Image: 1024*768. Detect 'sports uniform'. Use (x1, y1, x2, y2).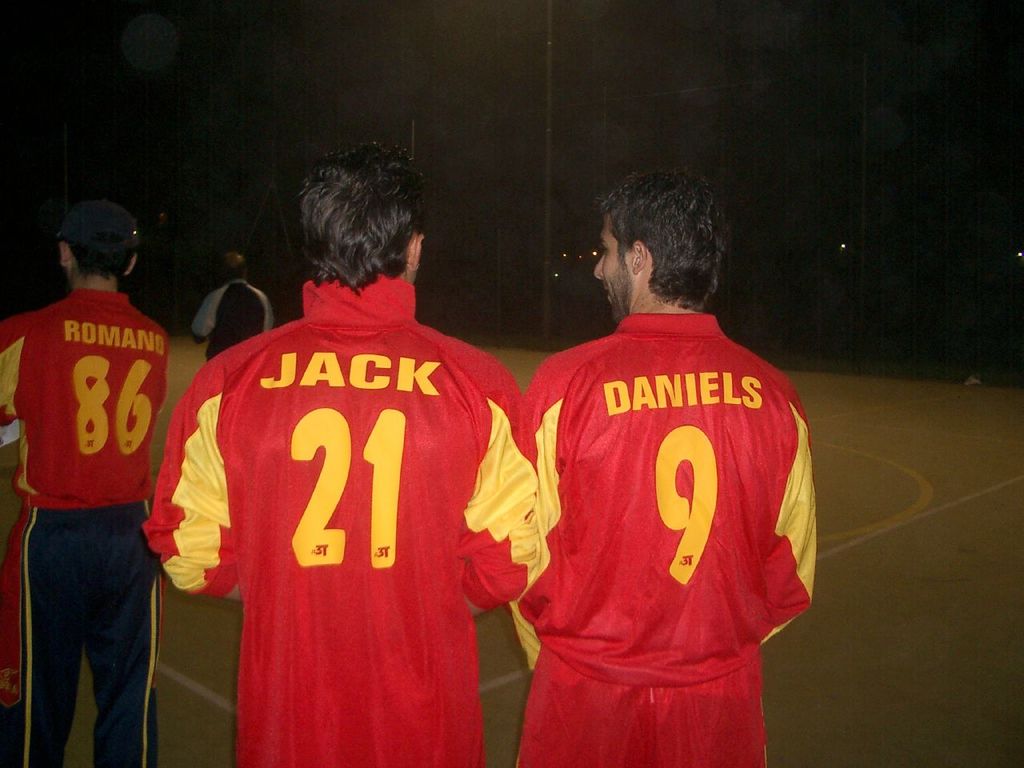
(193, 274, 271, 362).
